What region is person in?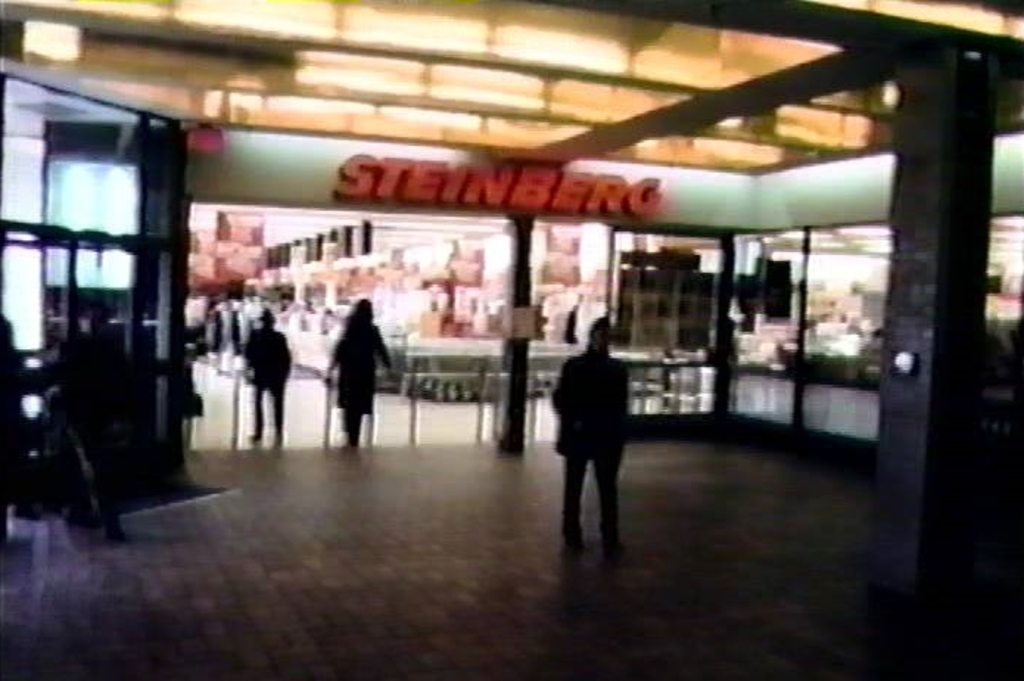
(243, 312, 286, 441).
